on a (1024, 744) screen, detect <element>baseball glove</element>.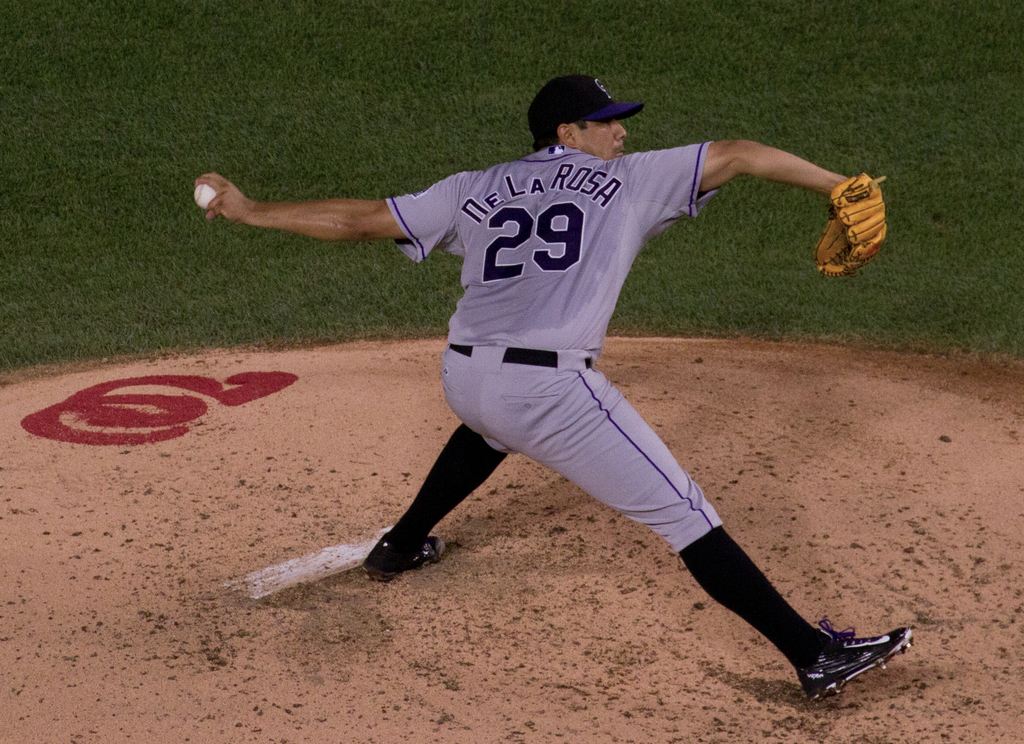
(815,171,889,277).
